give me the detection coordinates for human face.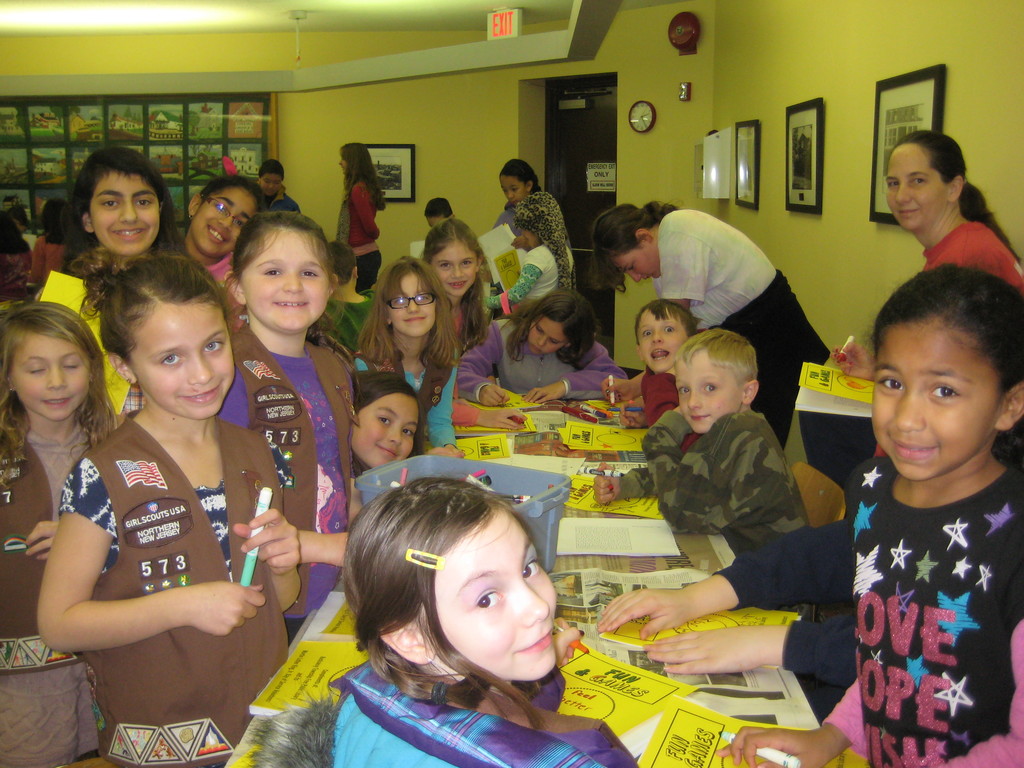
[243,232,330,331].
